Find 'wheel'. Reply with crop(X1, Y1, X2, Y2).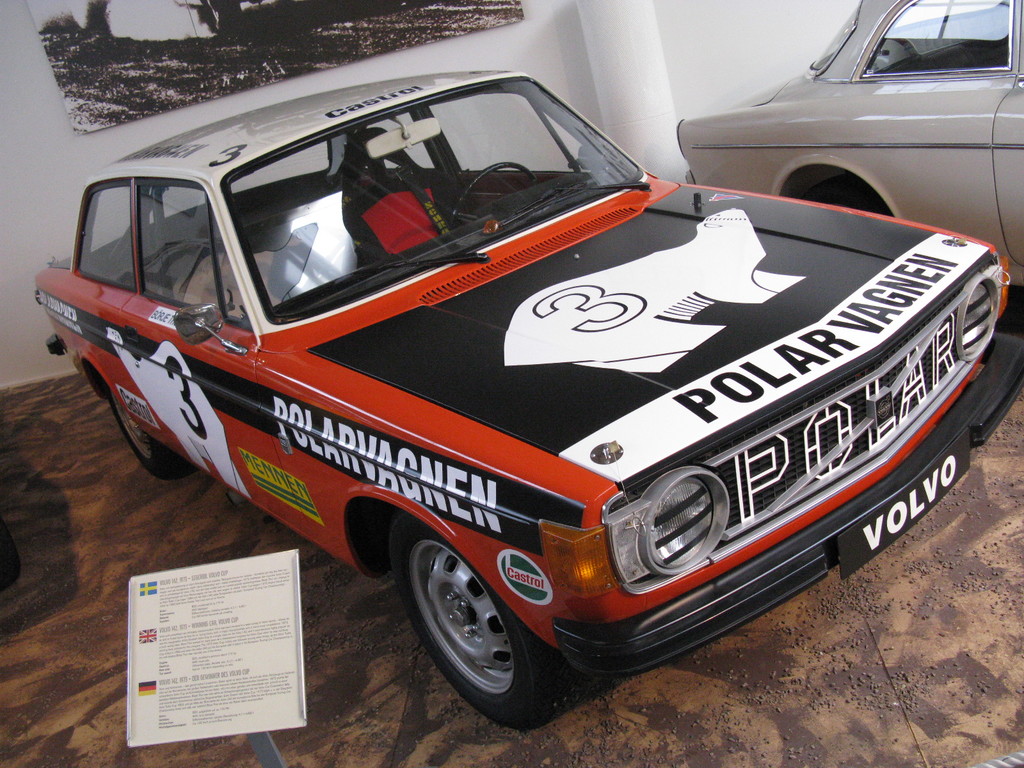
crop(448, 163, 536, 230).
